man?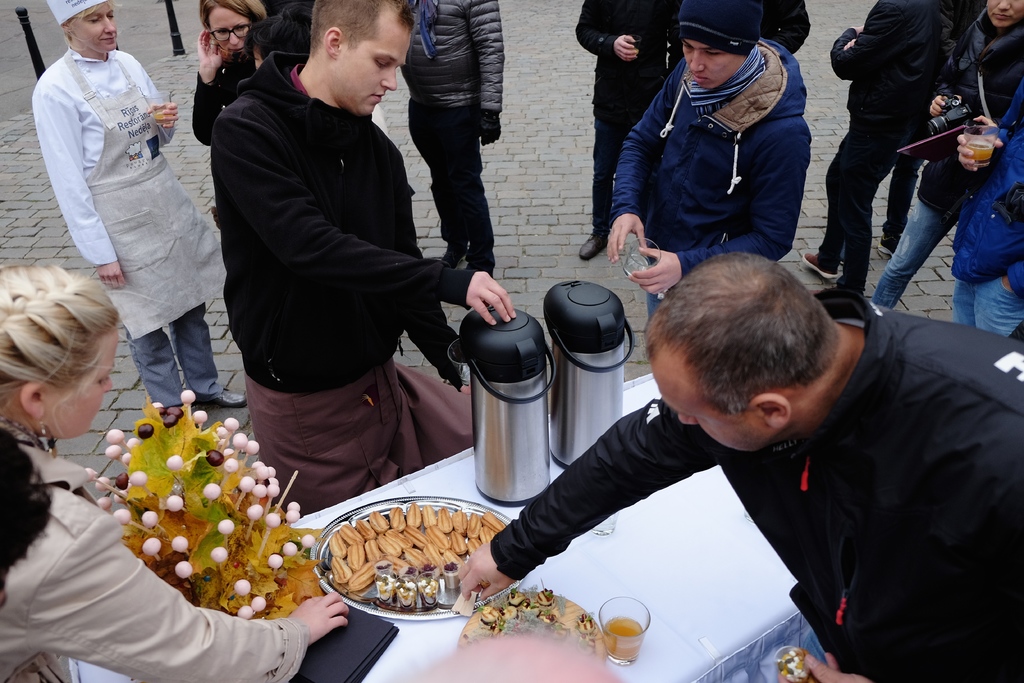
l=201, t=0, r=493, b=531
